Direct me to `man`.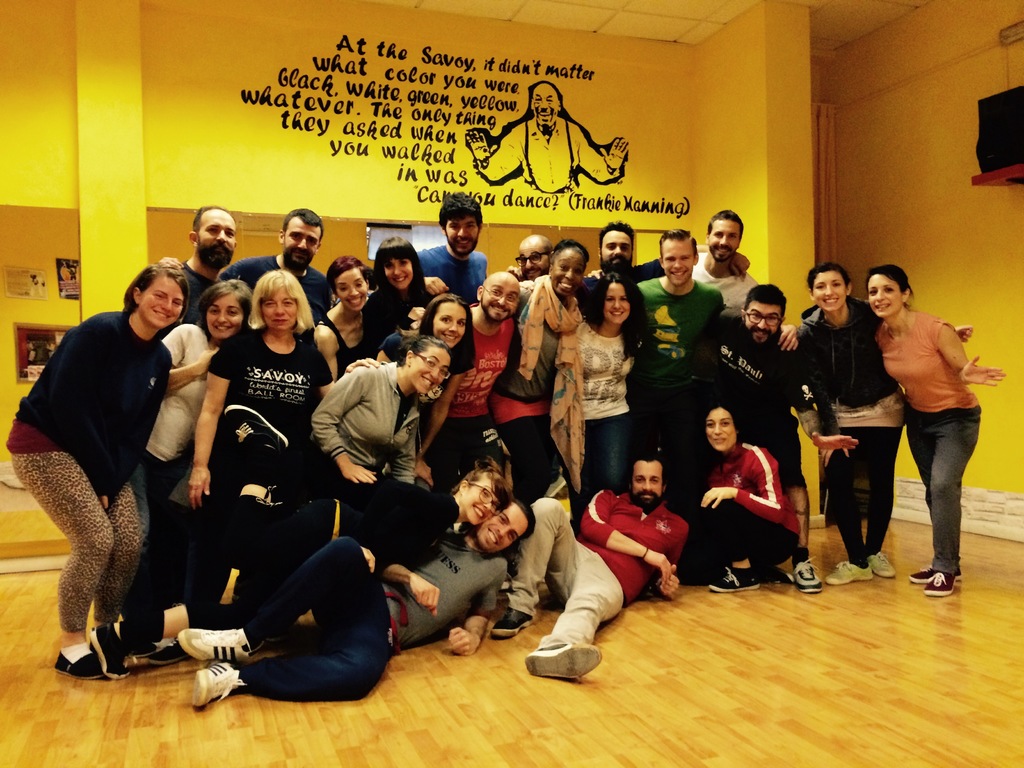
Direction: select_region(691, 204, 758, 304).
